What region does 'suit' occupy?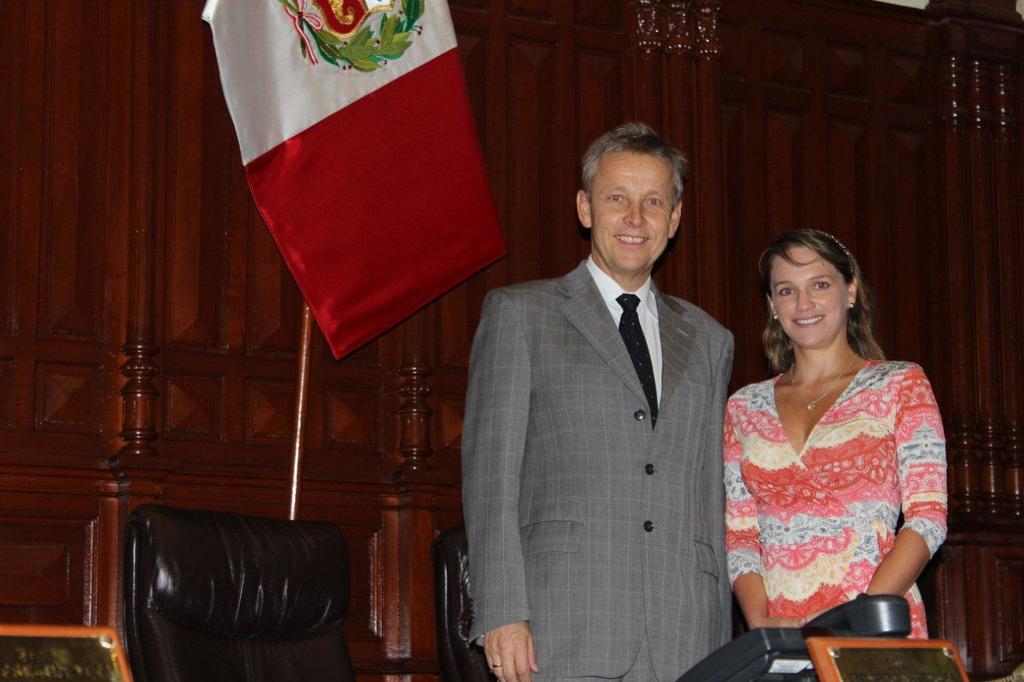
[left=477, top=124, right=755, bottom=681].
